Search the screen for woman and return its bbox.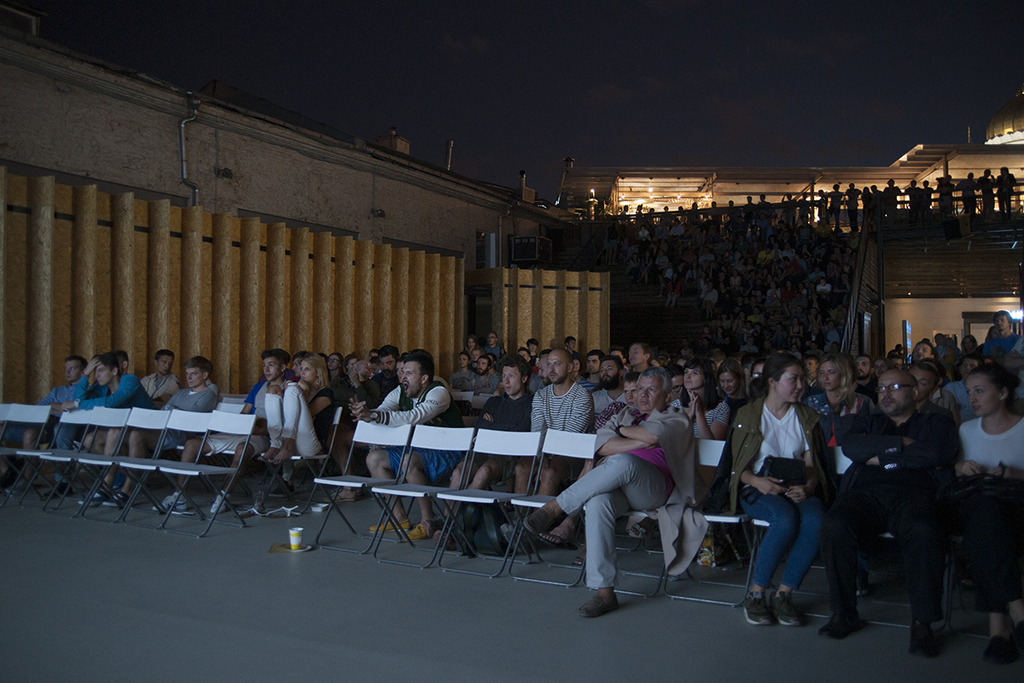
Found: 524:338:539:359.
